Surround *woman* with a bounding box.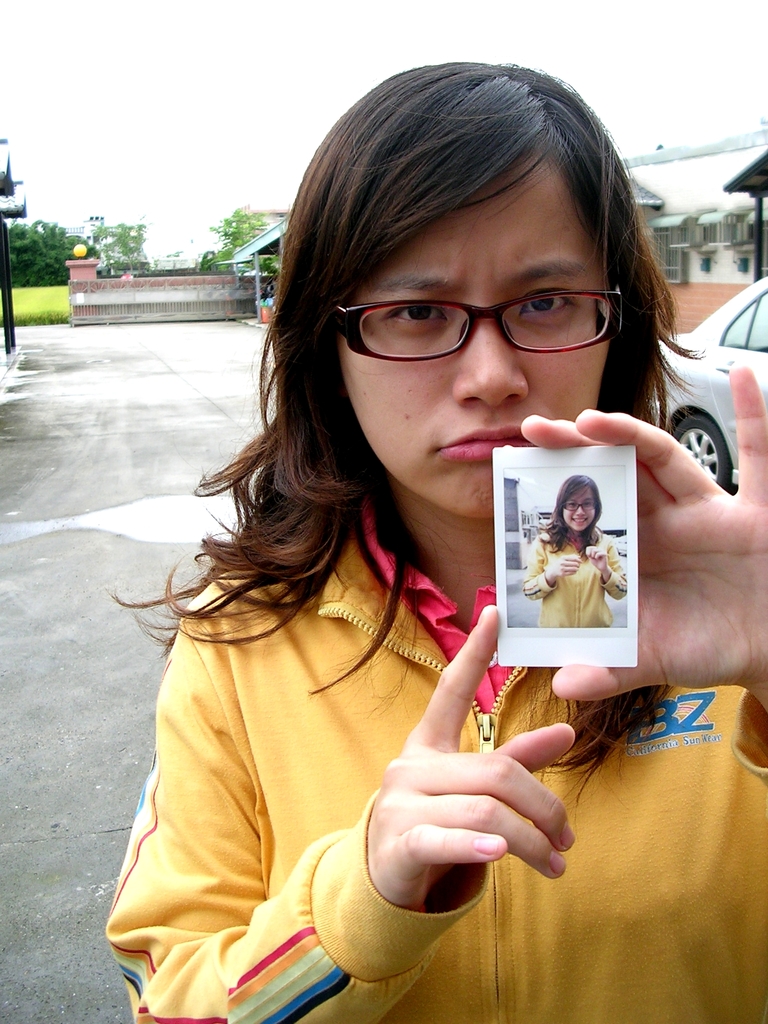
{"x1": 522, "y1": 473, "x2": 625, "y2": 627}.
